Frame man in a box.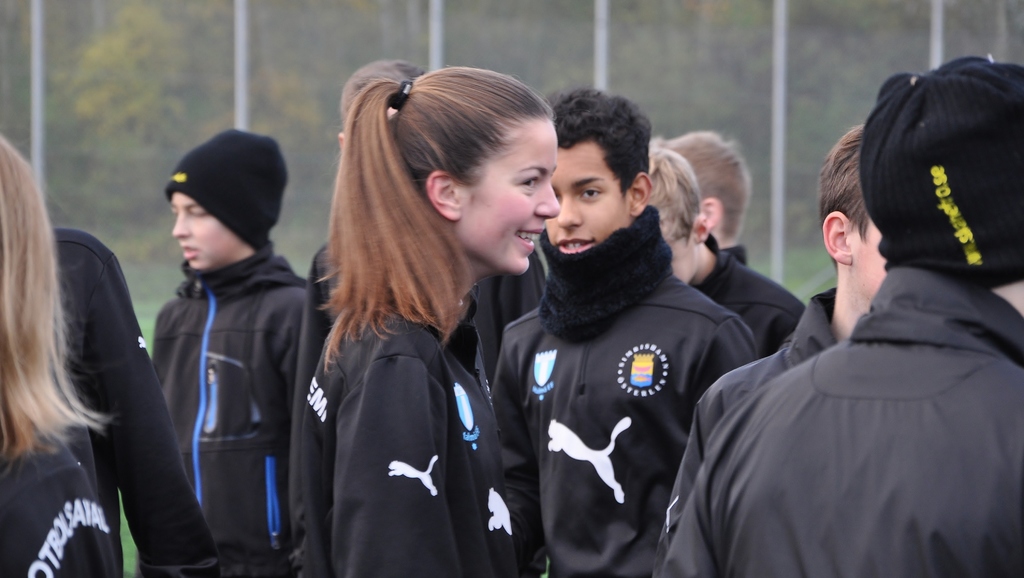
<bbox>668, 127, 810, 349</bbox>.
